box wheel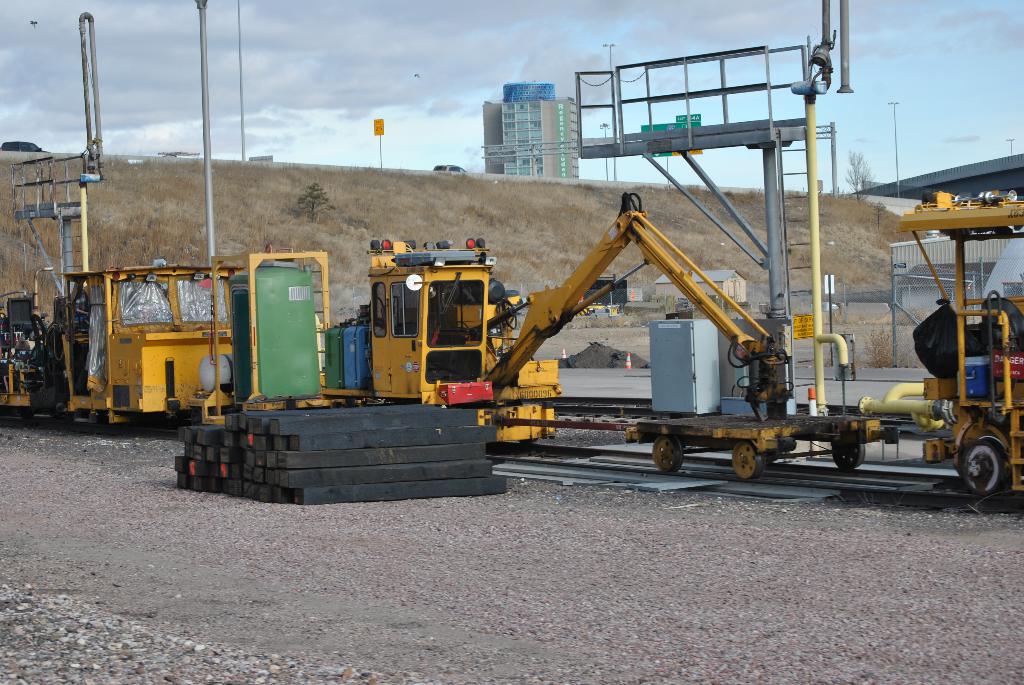
[x1=829, y1=446, x2=870, y2=473]
